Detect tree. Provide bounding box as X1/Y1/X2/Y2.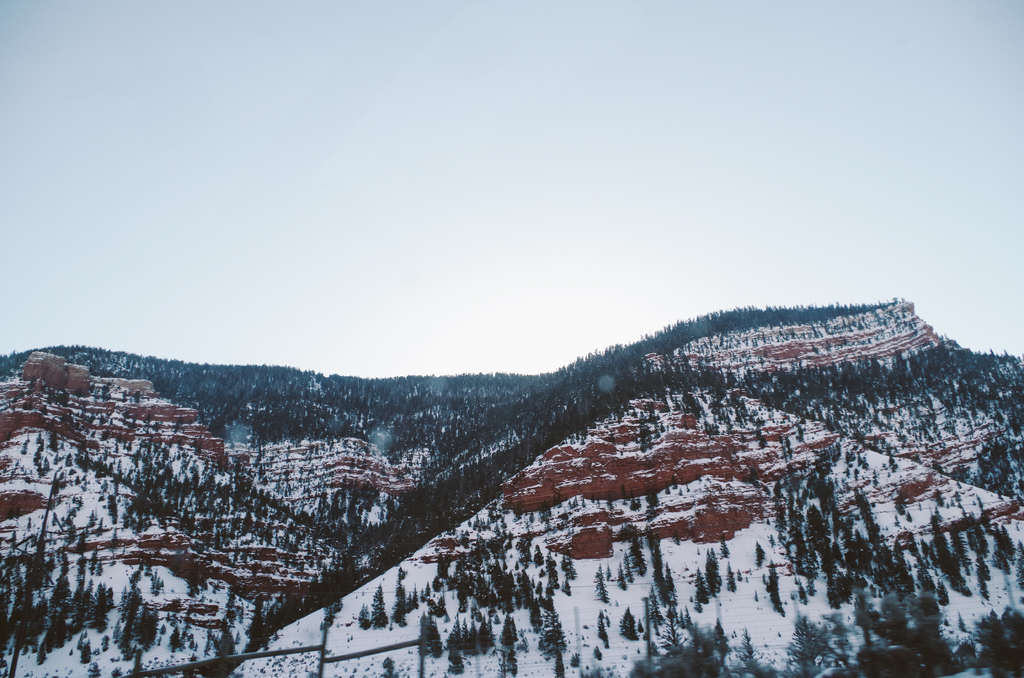
51/512/59/527.
